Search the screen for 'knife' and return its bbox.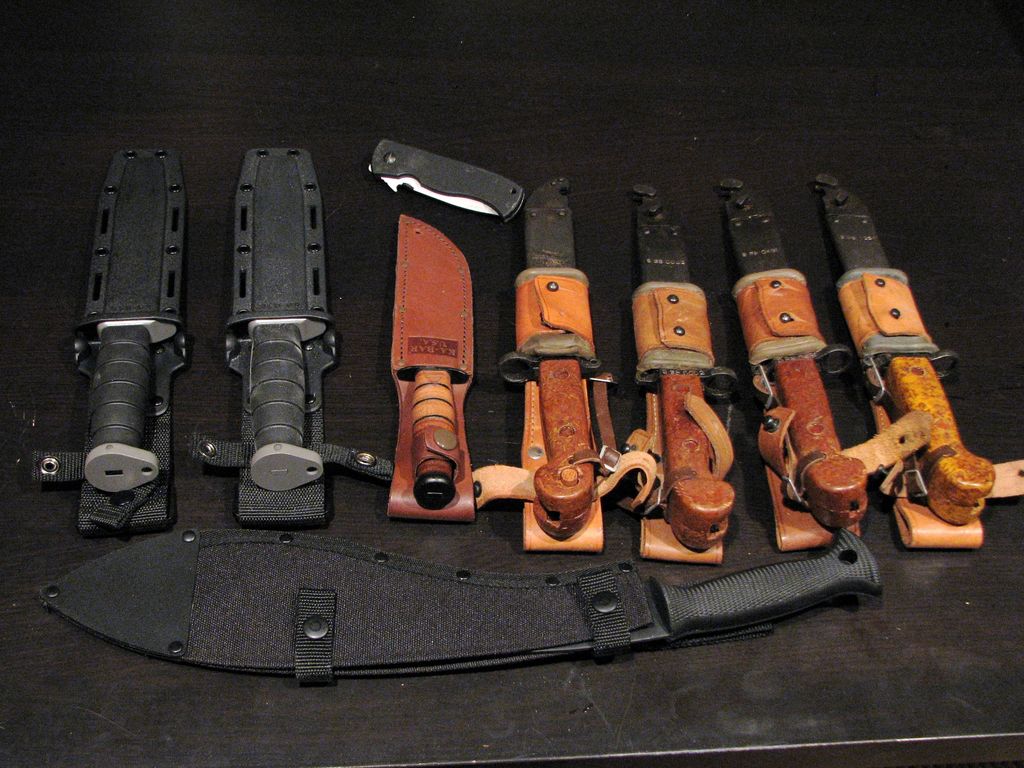
Found: (left=812, top=175, right=1023, bottom=552).
